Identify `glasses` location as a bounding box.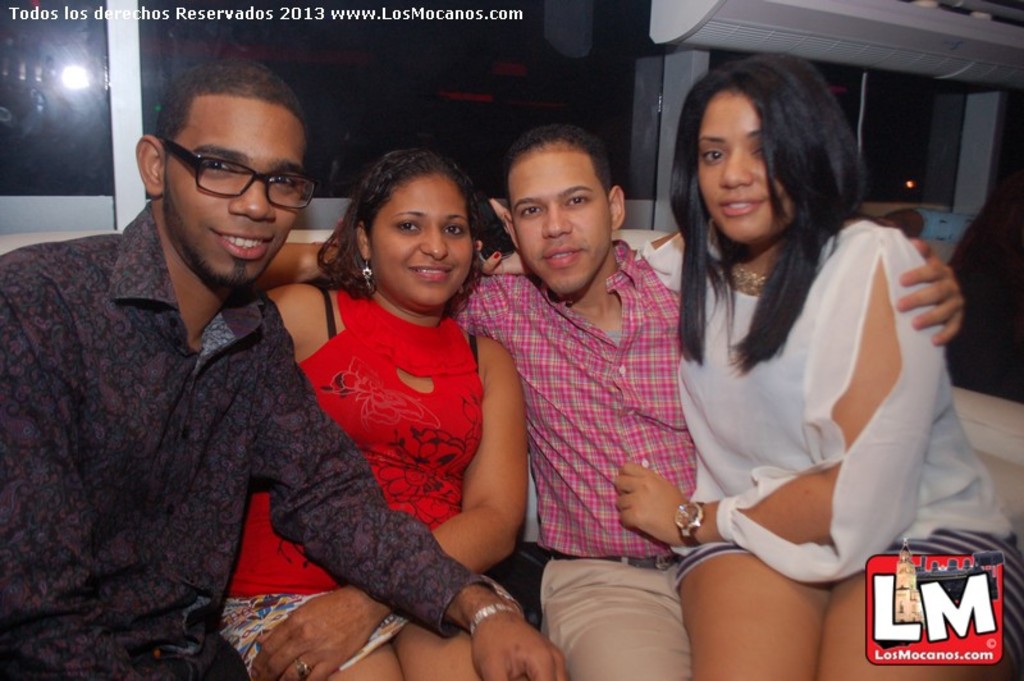
x1=146, y1=134, x2=317, y2=205.
